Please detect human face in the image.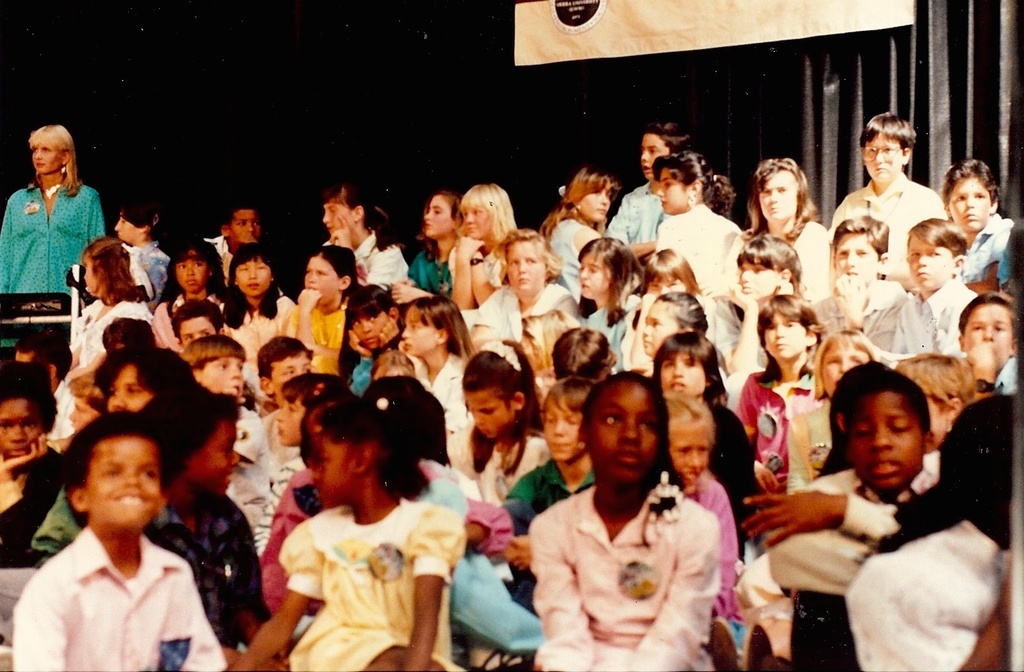
bbox=[113, 214, 141, 242].
